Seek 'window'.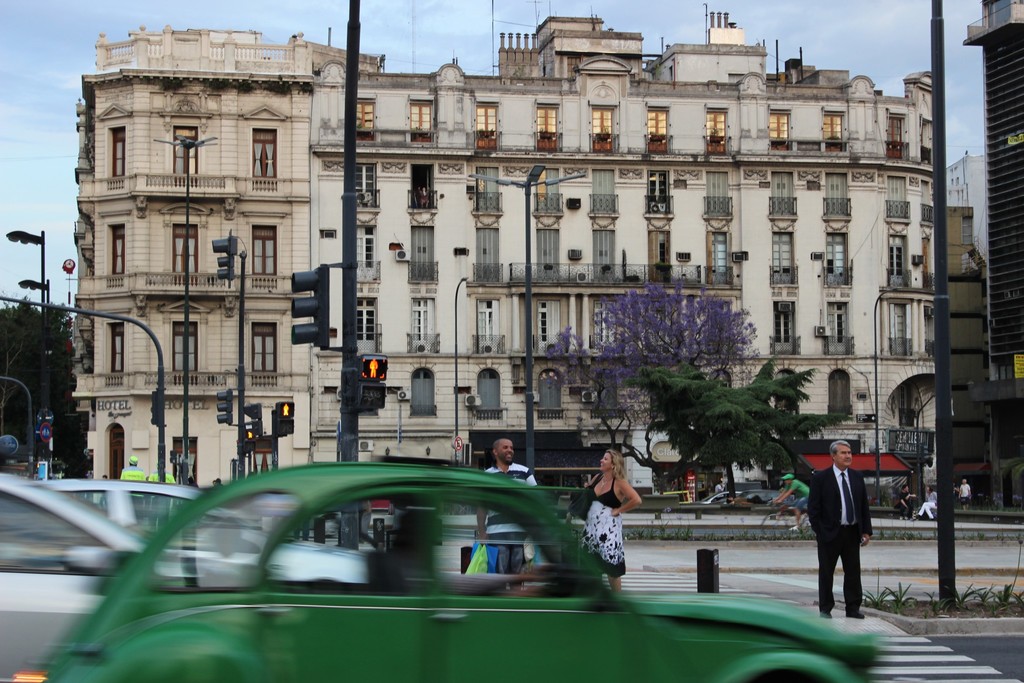
locate(109, 322, 126, 370).
